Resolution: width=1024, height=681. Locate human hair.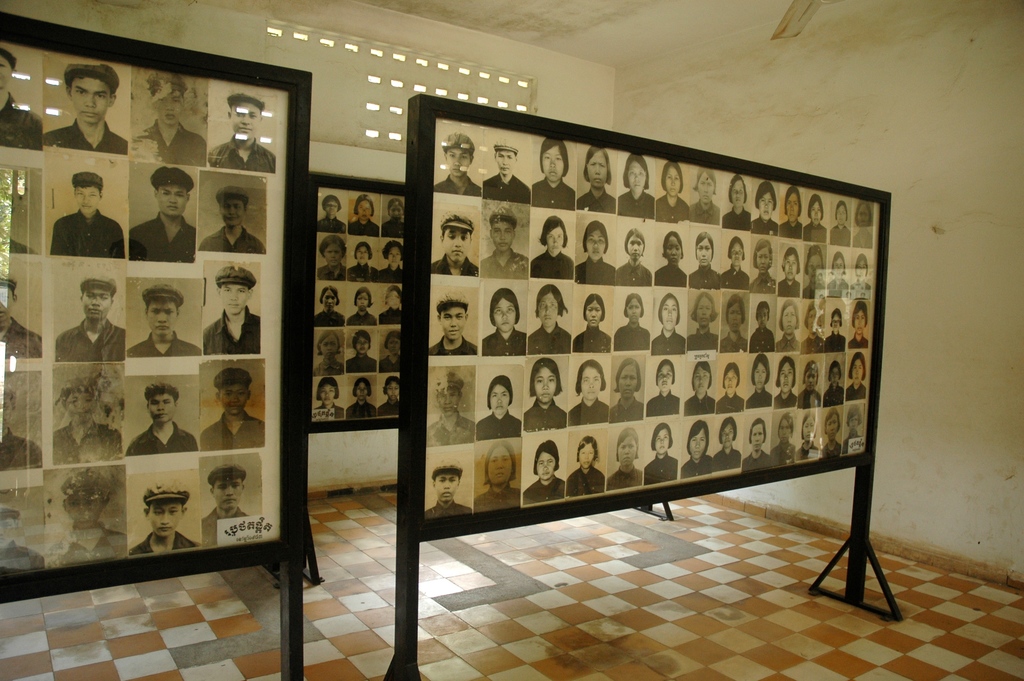
left=799, top=412, right=816, bottom=434.
